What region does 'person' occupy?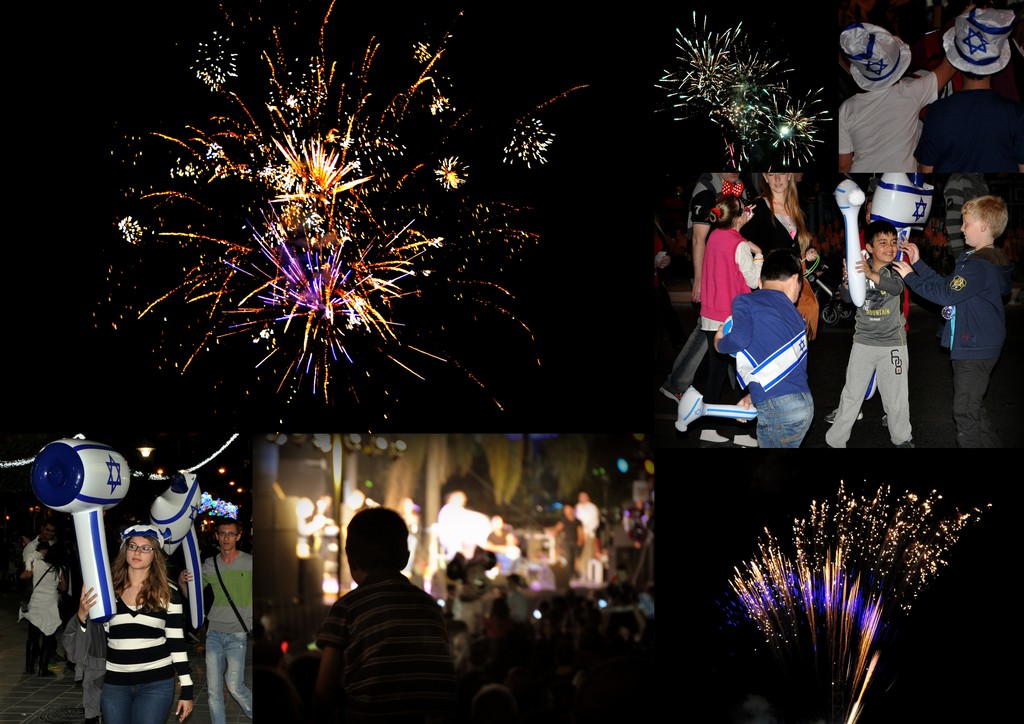
detection(14, 520, 70, 675).
